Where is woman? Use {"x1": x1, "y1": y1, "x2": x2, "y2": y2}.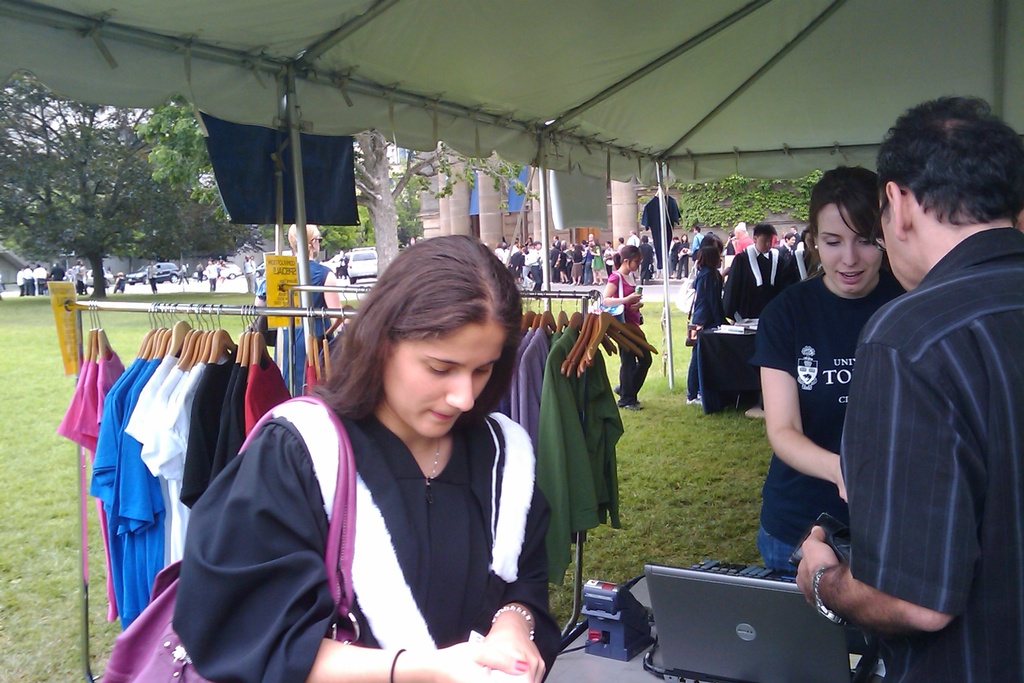
{"x1": 564, "y1": 241, "x2": 585, "y2": 287}.
